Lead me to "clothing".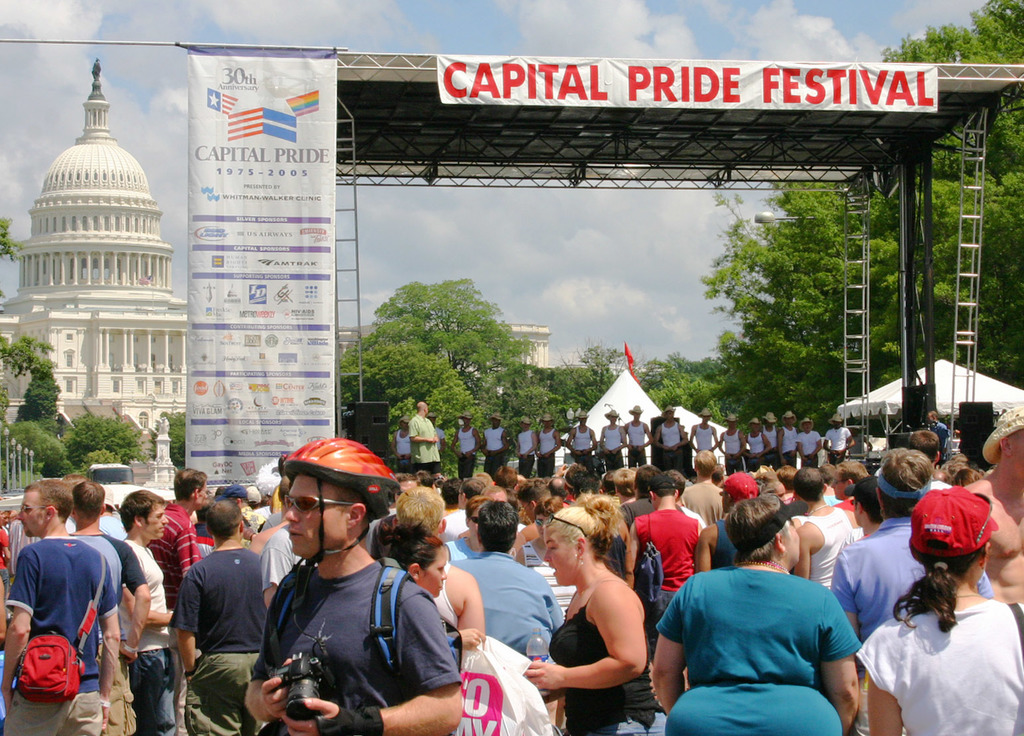
Lead to left=723, top=428, right=742, bottom=478.
